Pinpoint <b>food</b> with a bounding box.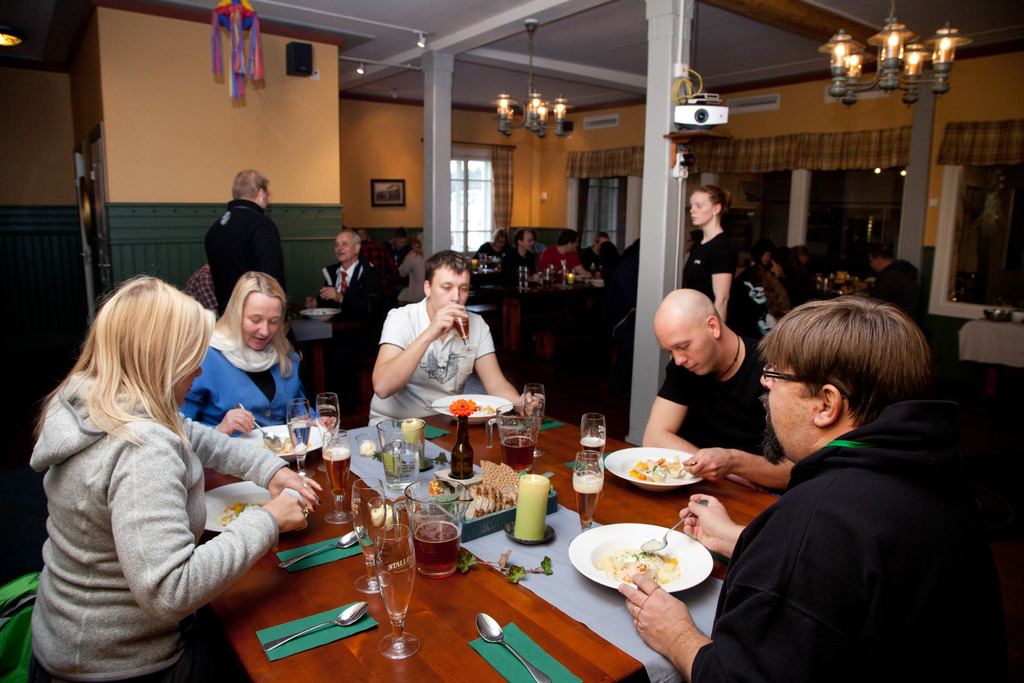
box=[257, 435, 312, 454].
